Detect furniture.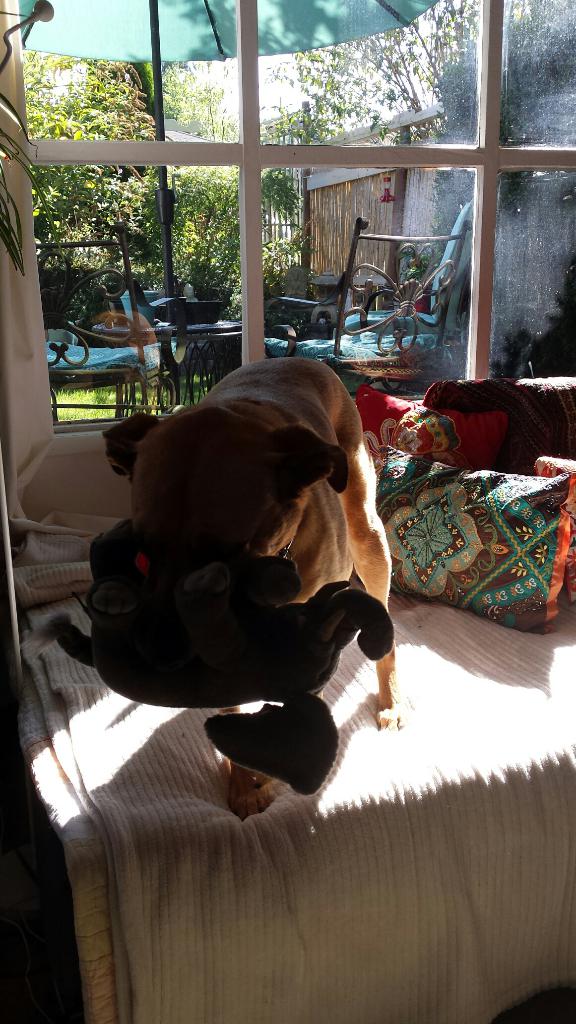
Detected at BBox(280, 214, 473, 371).
